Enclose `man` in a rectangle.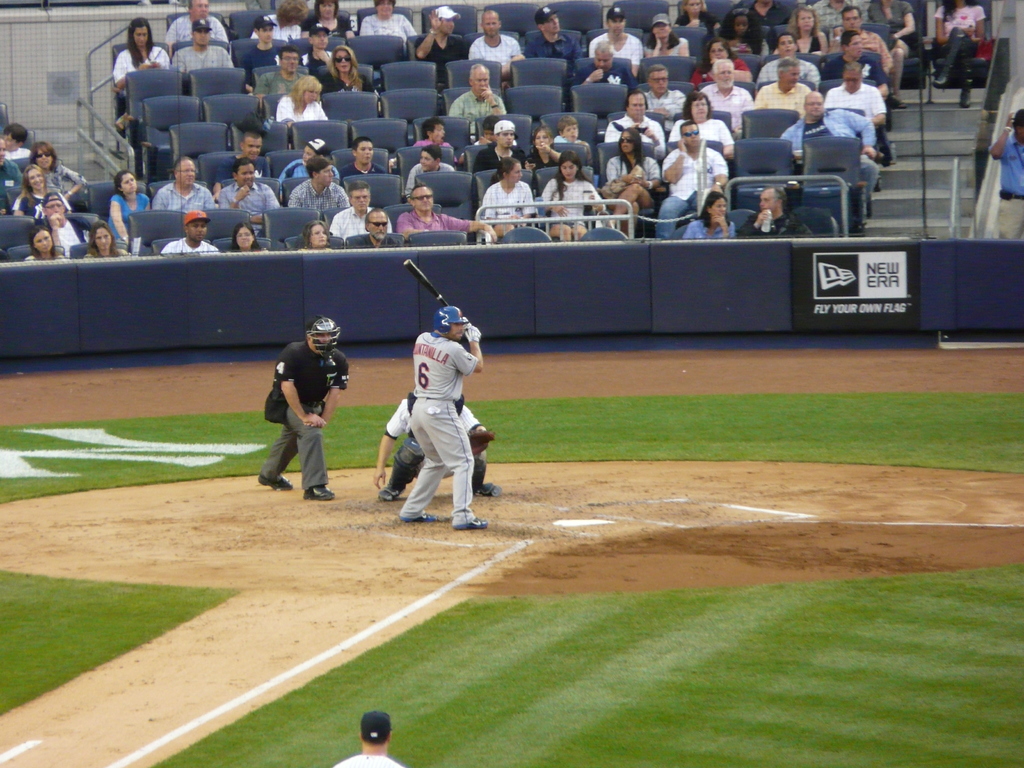
(659, 117, 729, 236).
